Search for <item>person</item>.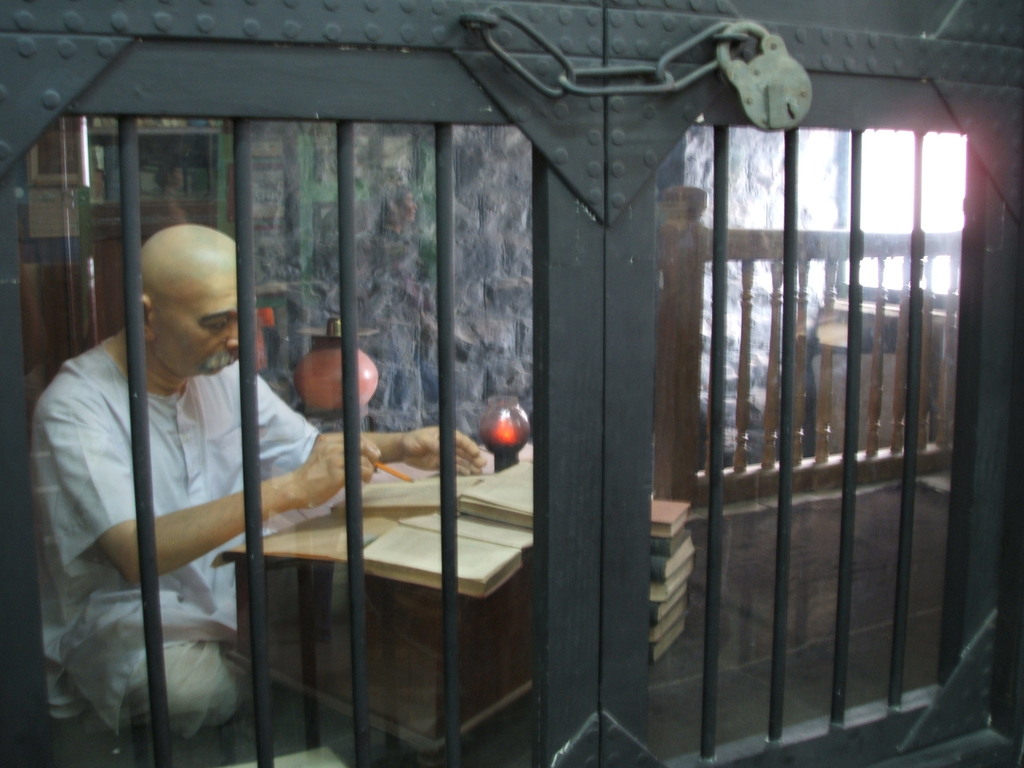
Found at (x1=64, y1=225, x2=378, y2=714).
